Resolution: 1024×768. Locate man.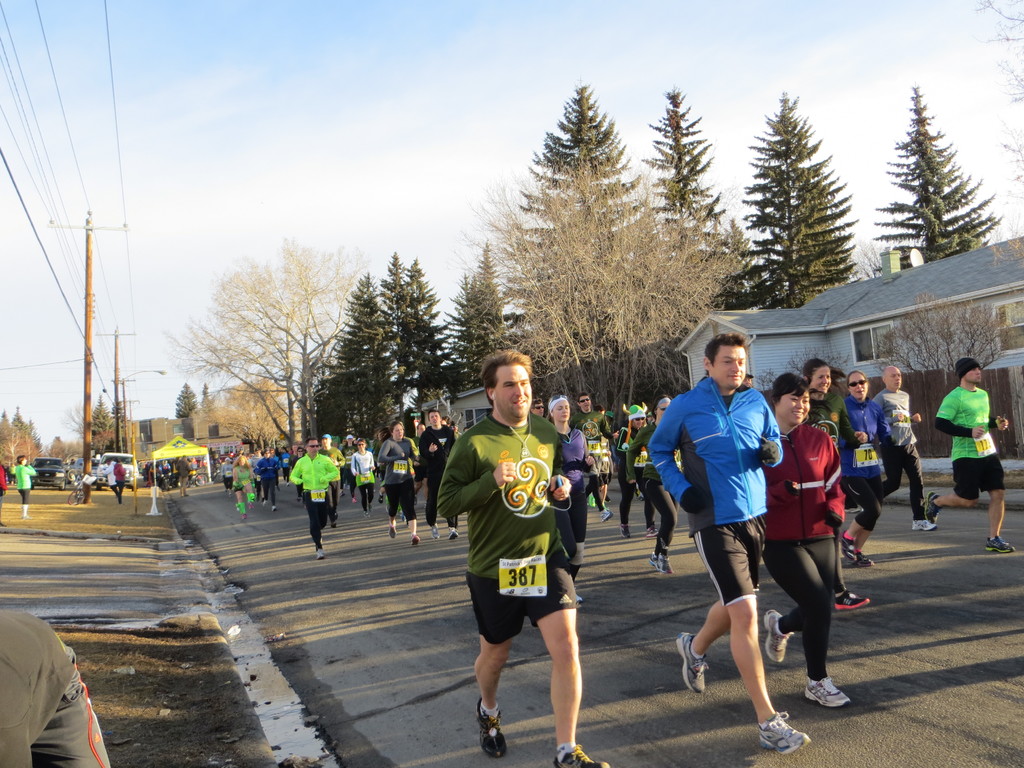
433,358,601,767.
